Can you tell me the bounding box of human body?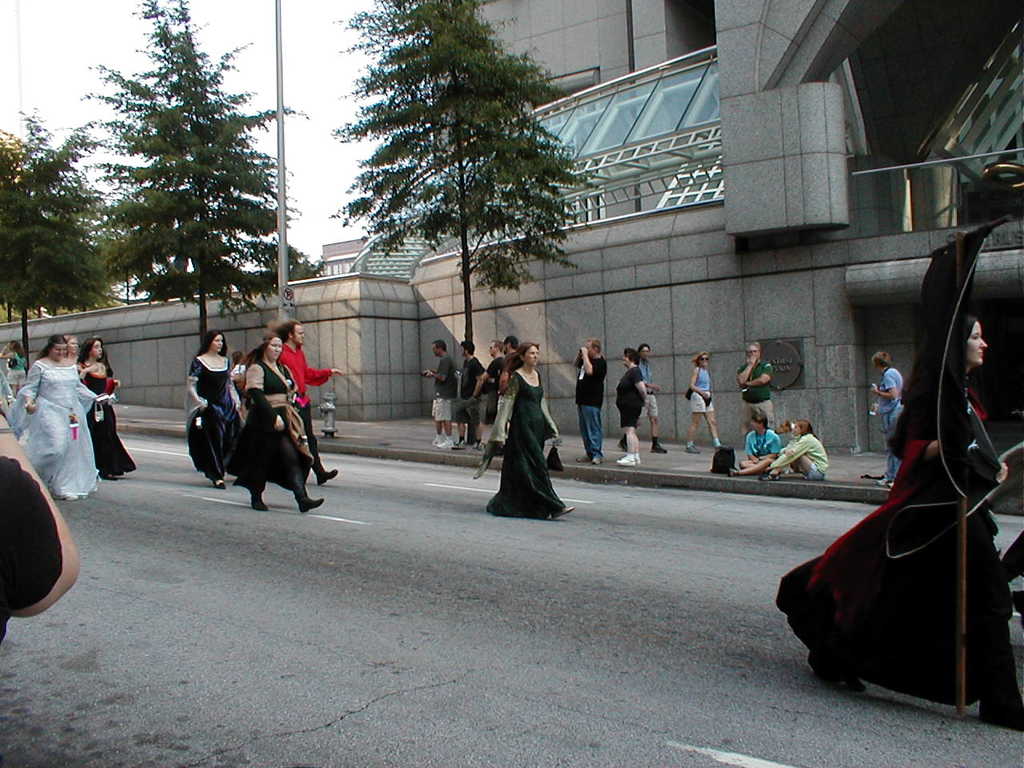
l=189, t=351, r=247, b=483.
